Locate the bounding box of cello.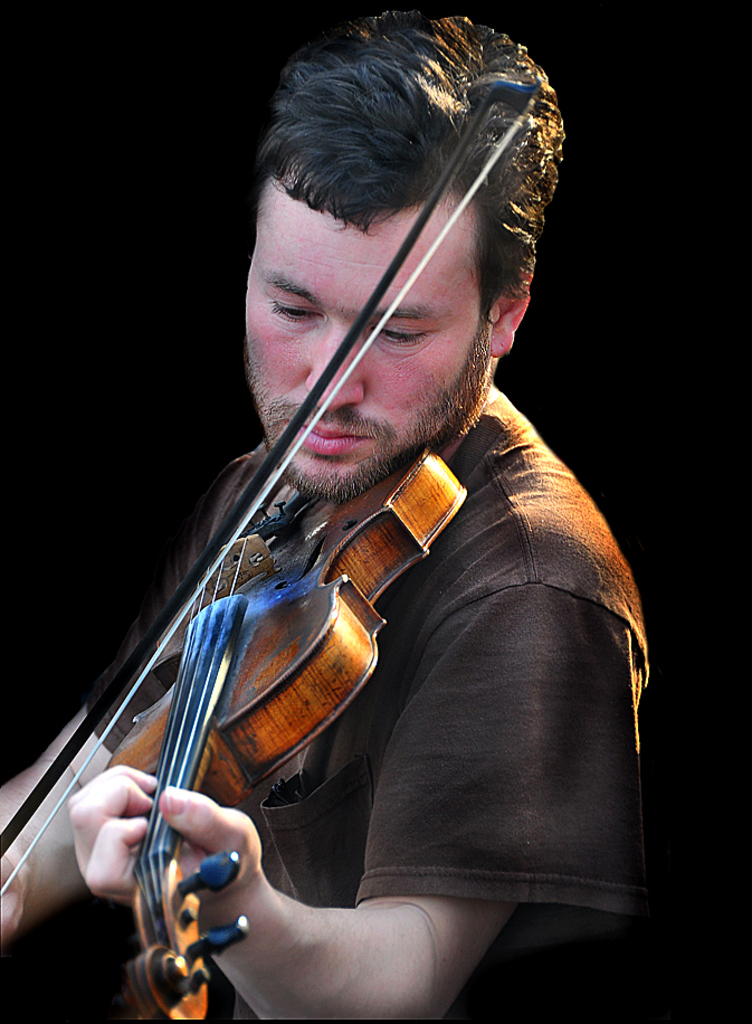
Bounding box: <box>0,69,550,1023</box>.
